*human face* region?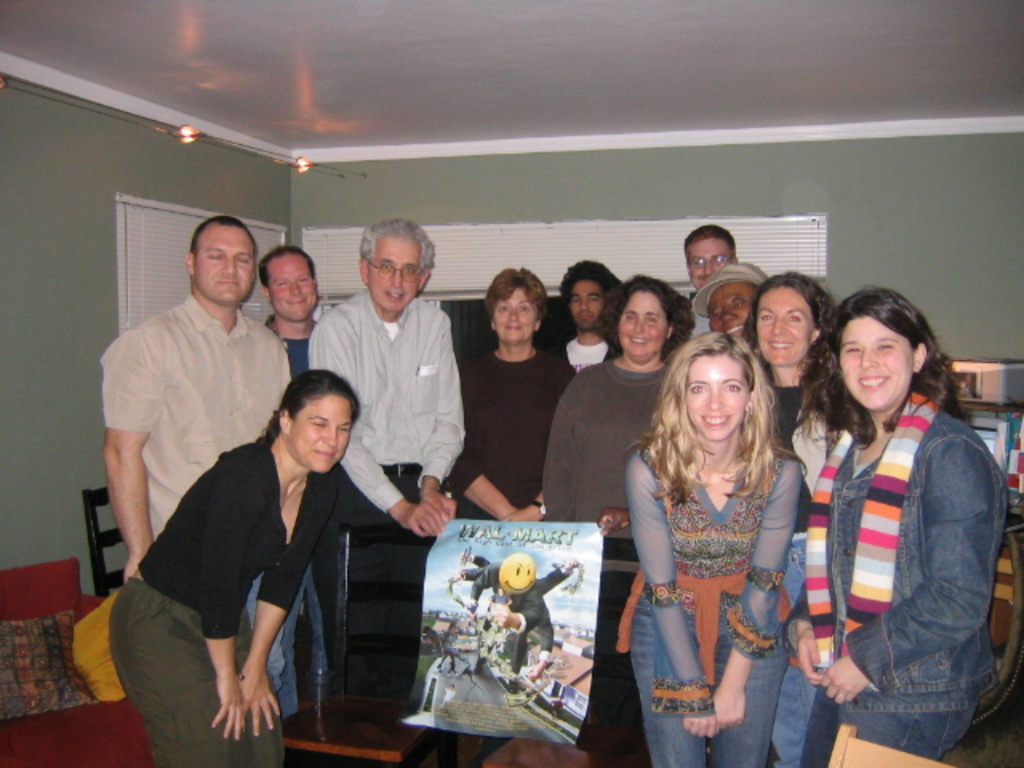
(left=840, top=320, right=914, bottom=406)
